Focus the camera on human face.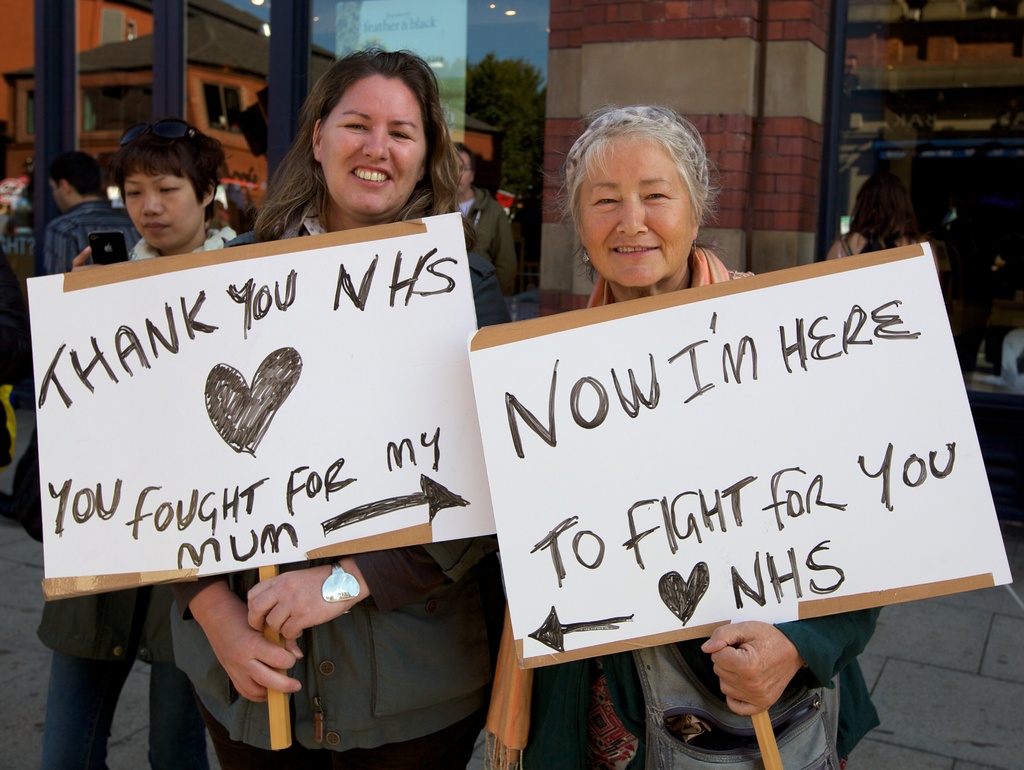
Focus region: <region>576, 140, 700, 281</region>.
